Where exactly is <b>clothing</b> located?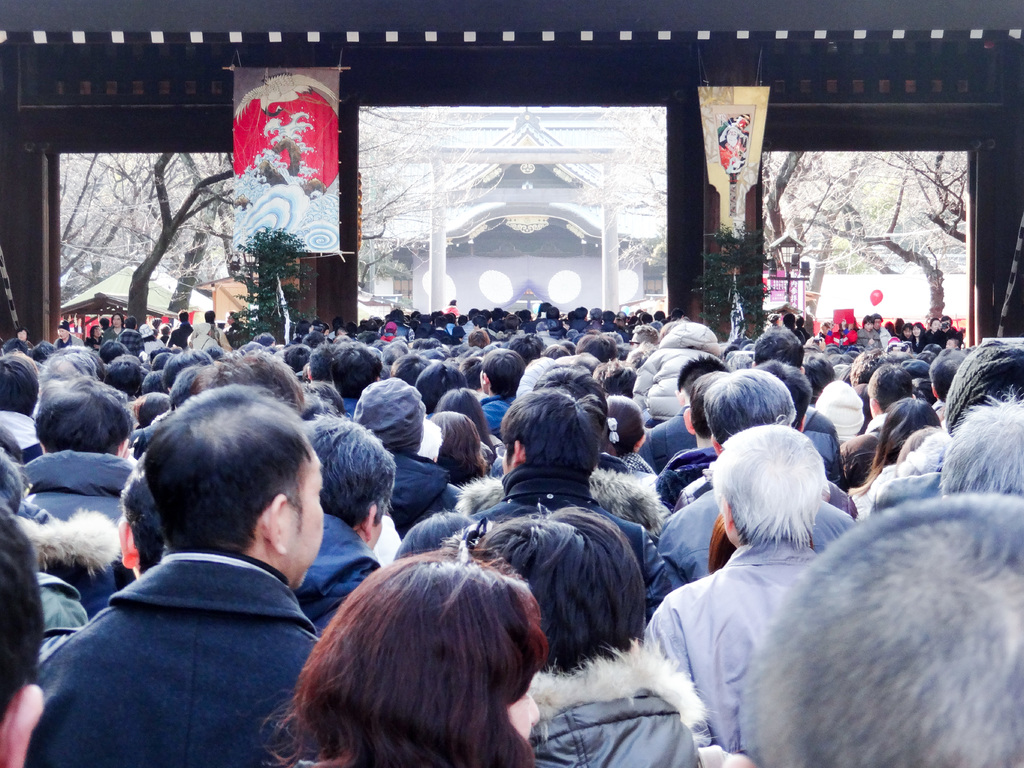
Its bounding box is left=516, top=648, right=695, bottom=760.
